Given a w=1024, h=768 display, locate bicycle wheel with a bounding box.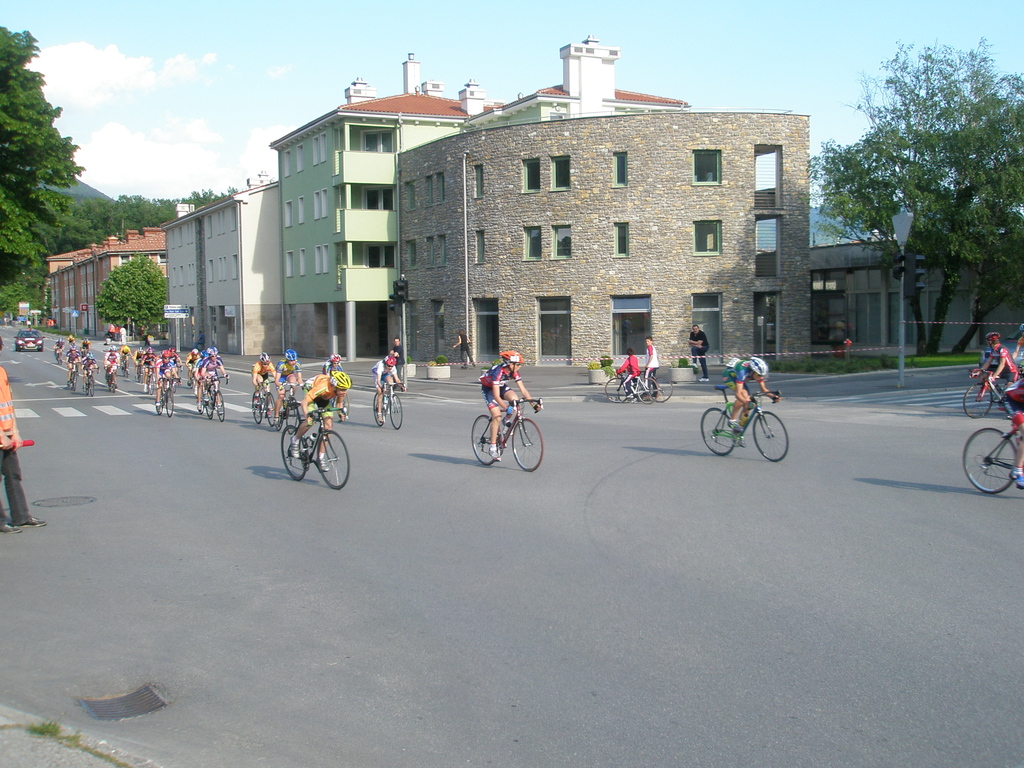
Located: pyautogui.locateOnScreen(281, 414, 307, 484).
